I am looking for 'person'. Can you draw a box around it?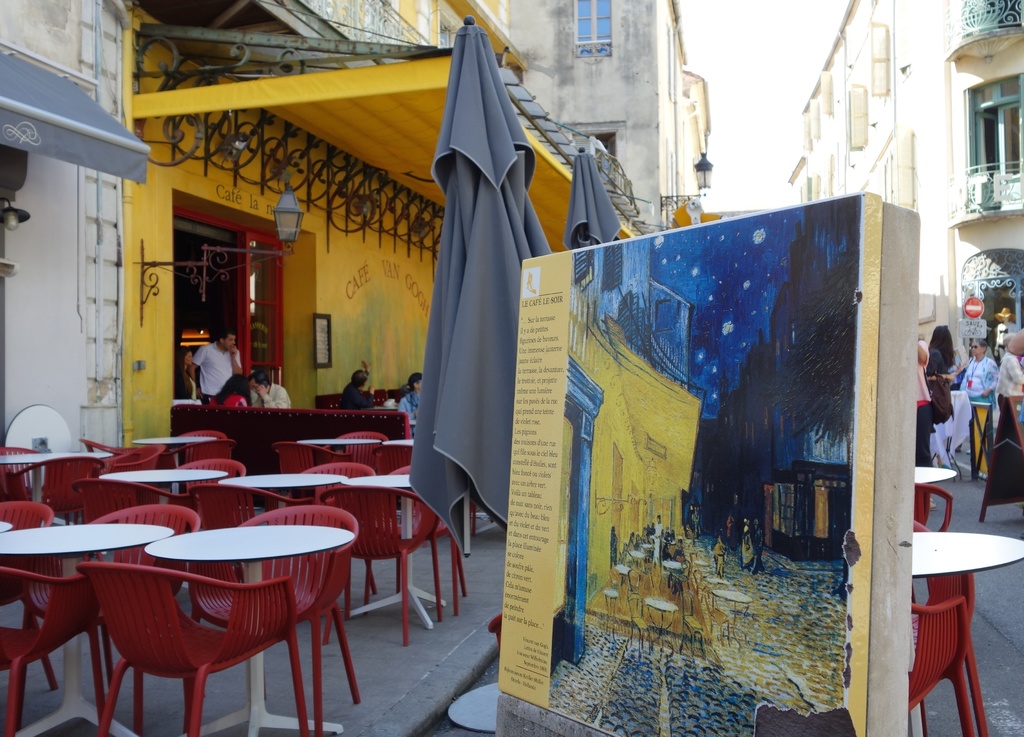
Sure, the bounding box is bbox(339, 358, 381, 405).
